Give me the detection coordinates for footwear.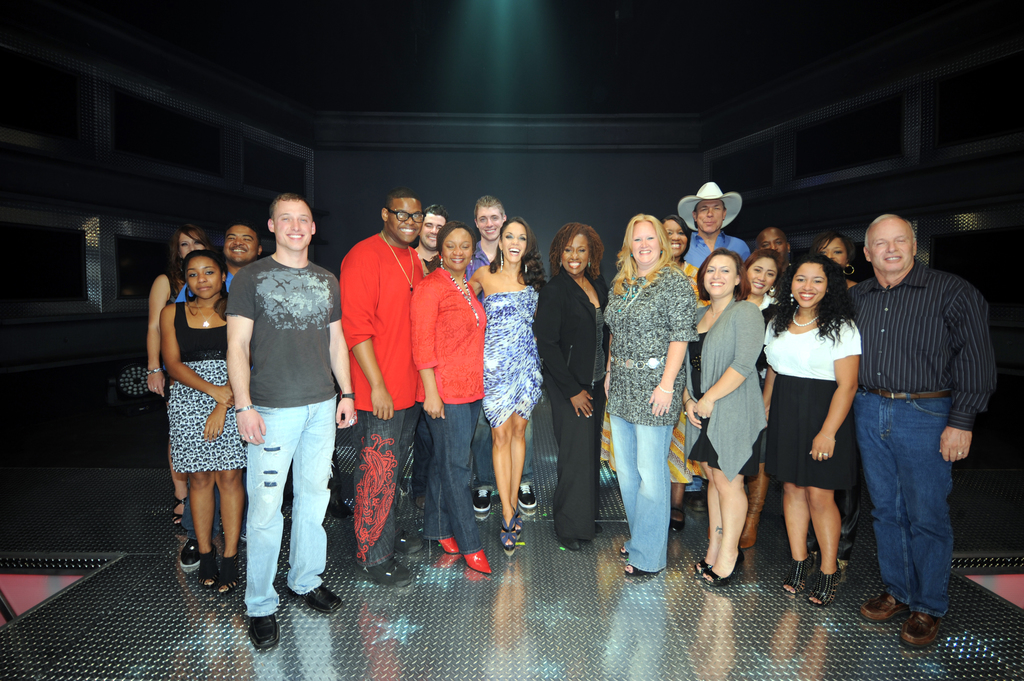
detection(624, 565, 649, 582).
